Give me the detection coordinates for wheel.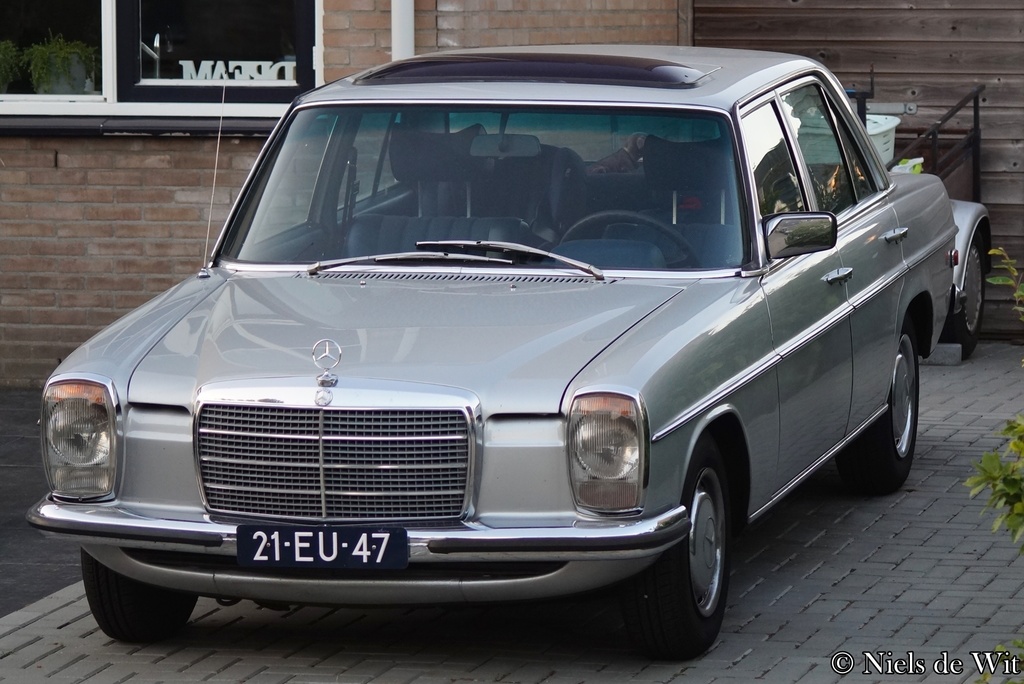
(x1=609, y1=422, x2=730, y2=664).
